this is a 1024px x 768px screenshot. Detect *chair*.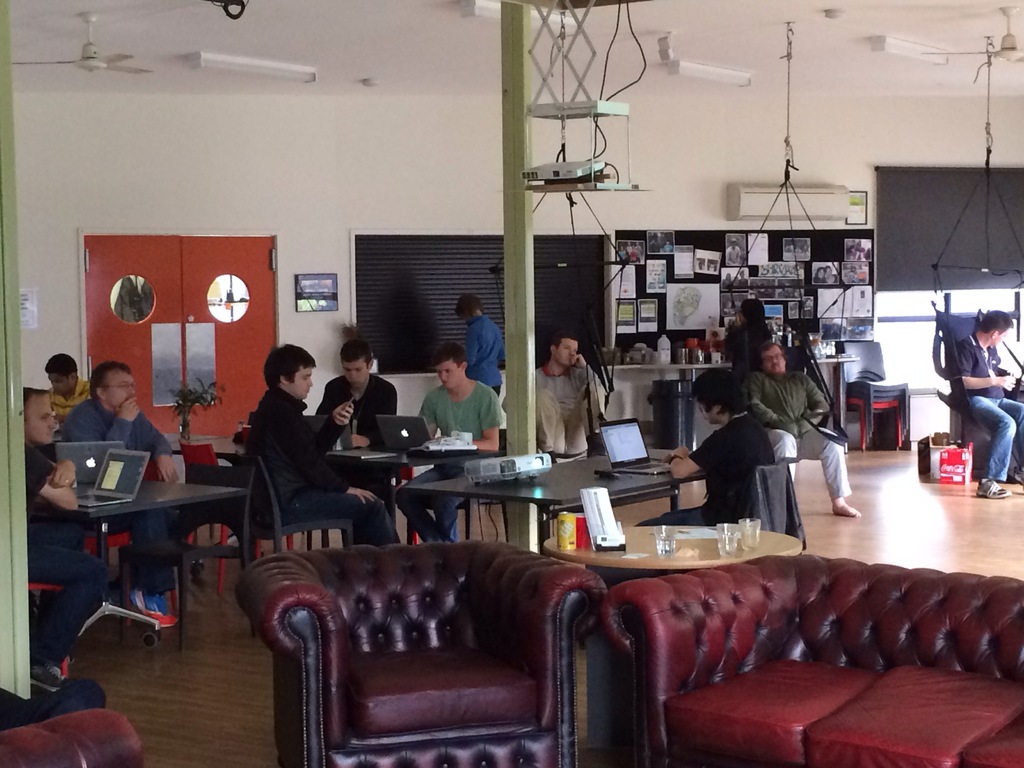
bbox=(118, 463, 252, 650).
